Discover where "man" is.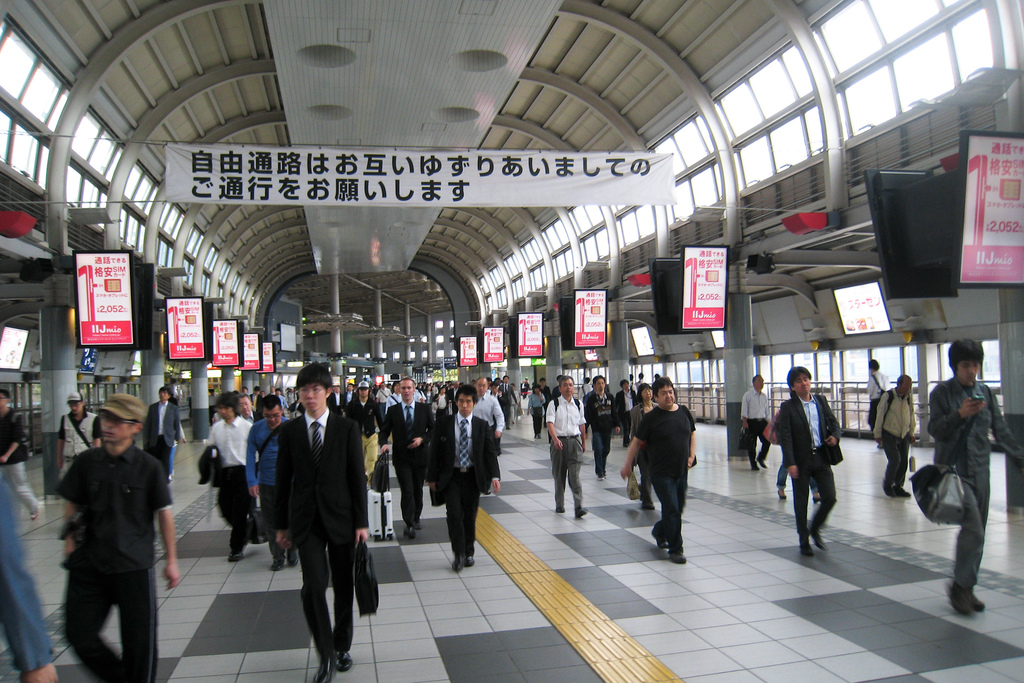
Discovered at [346, 384, 385, 489].
